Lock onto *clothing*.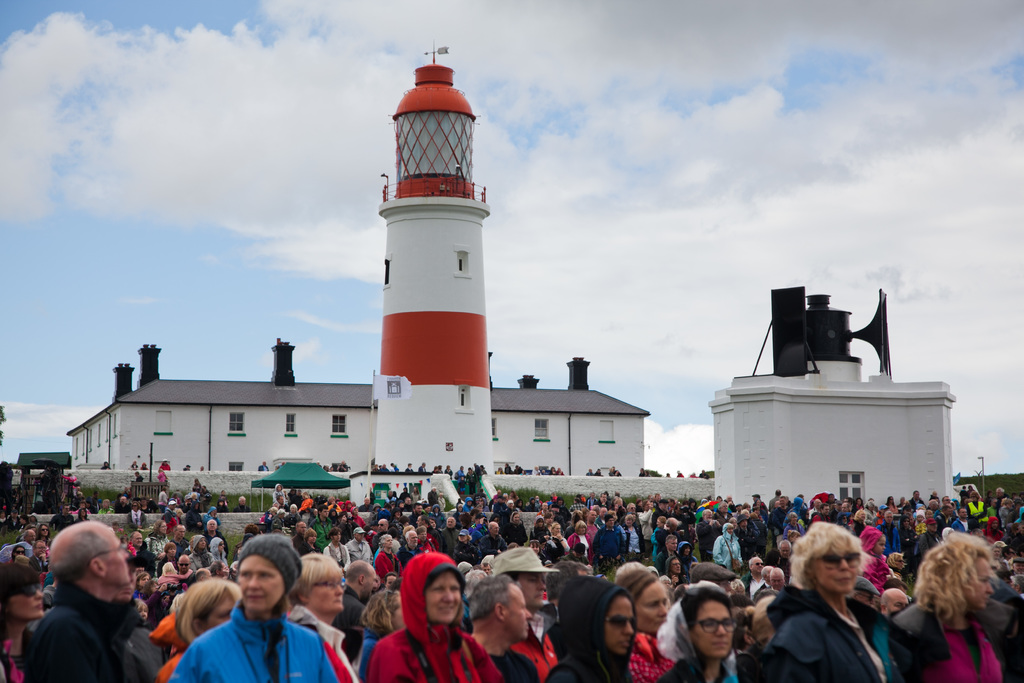
Locked: <bbox>29, 554, 47, 575</bbox>.
